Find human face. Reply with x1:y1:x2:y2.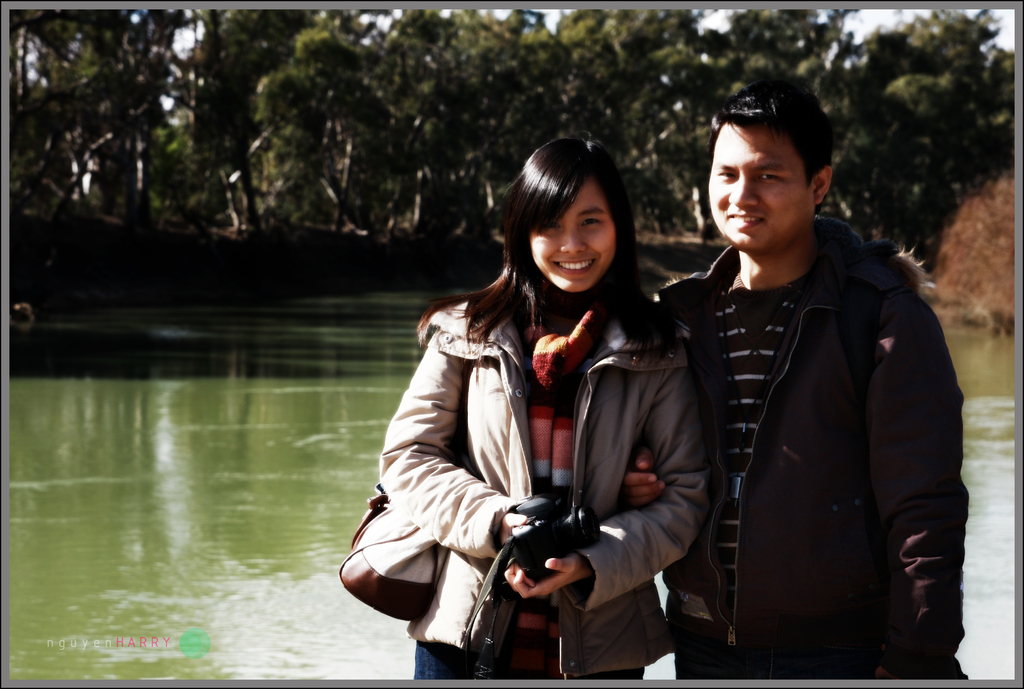
707:118:817:251.
